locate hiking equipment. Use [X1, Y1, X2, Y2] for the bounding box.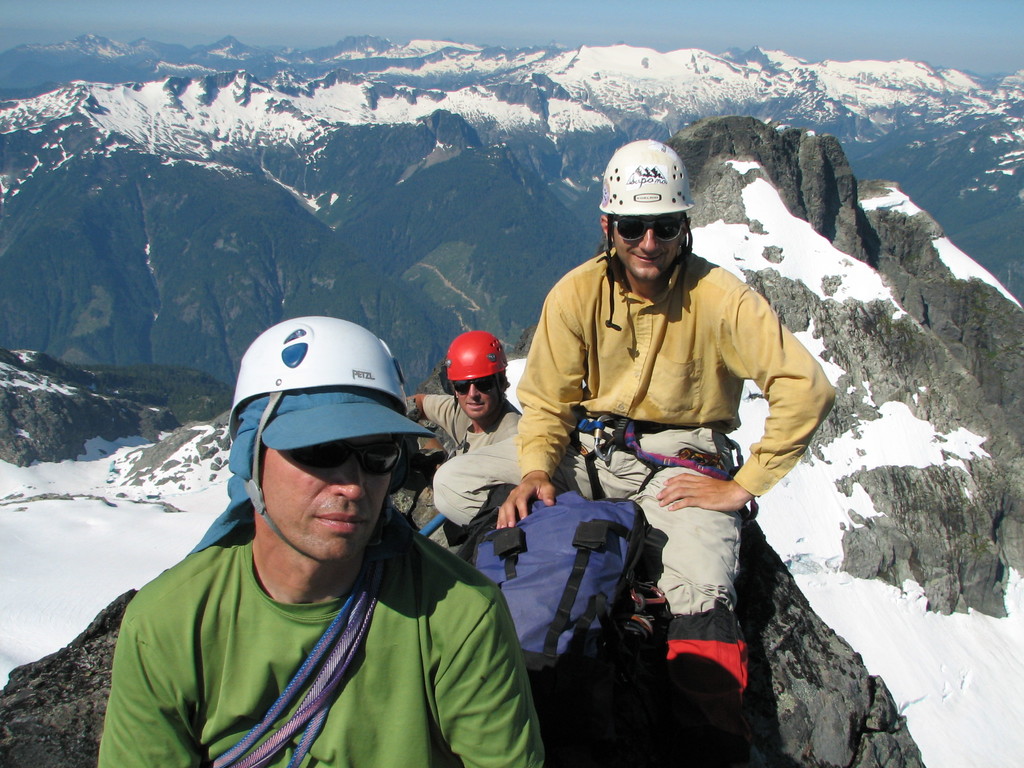
[465, 490, 676, 682].
